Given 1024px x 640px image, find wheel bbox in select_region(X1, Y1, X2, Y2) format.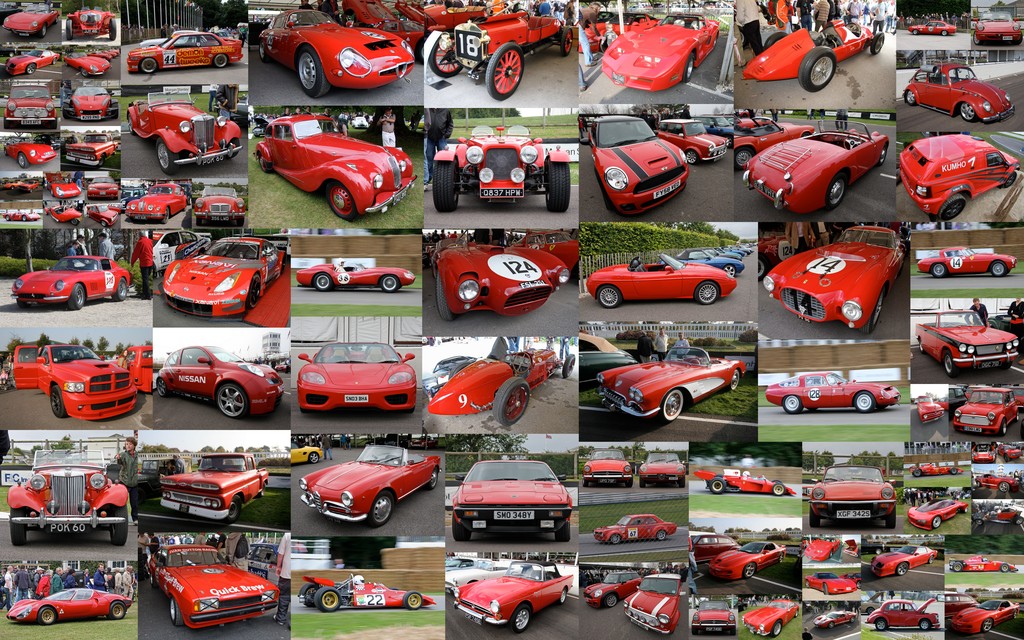
select_region(299, 582, 317, 609).
